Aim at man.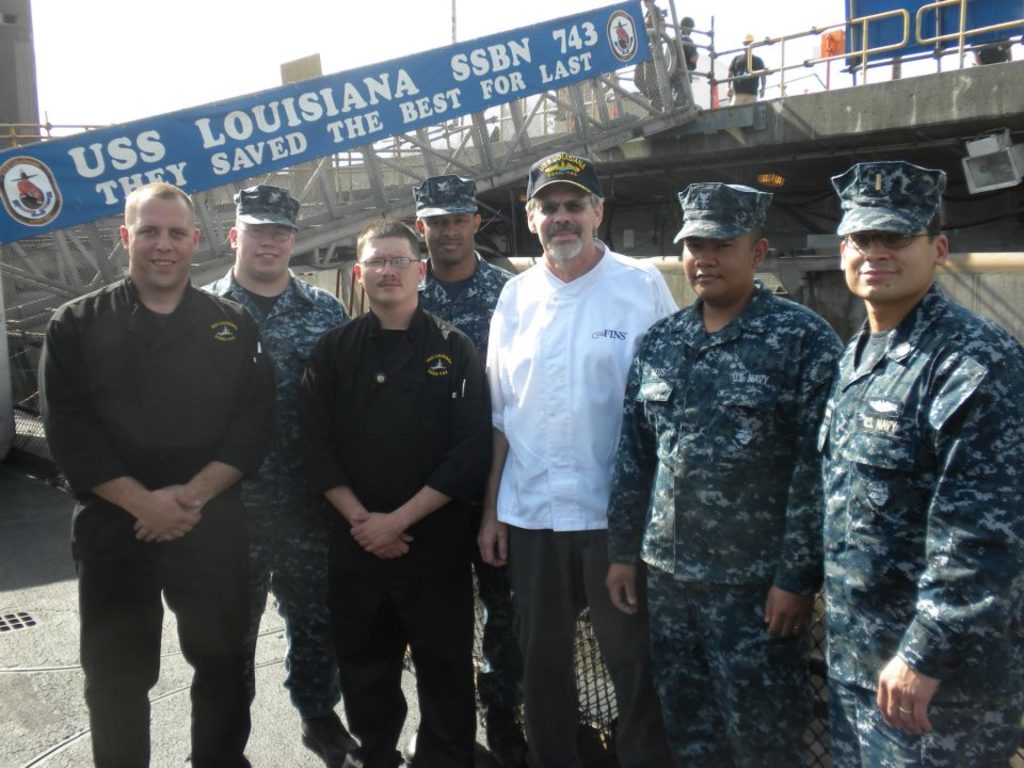
Aimed at {"left": 678, "top": 16, "right": 698, "bottom": 89}.
